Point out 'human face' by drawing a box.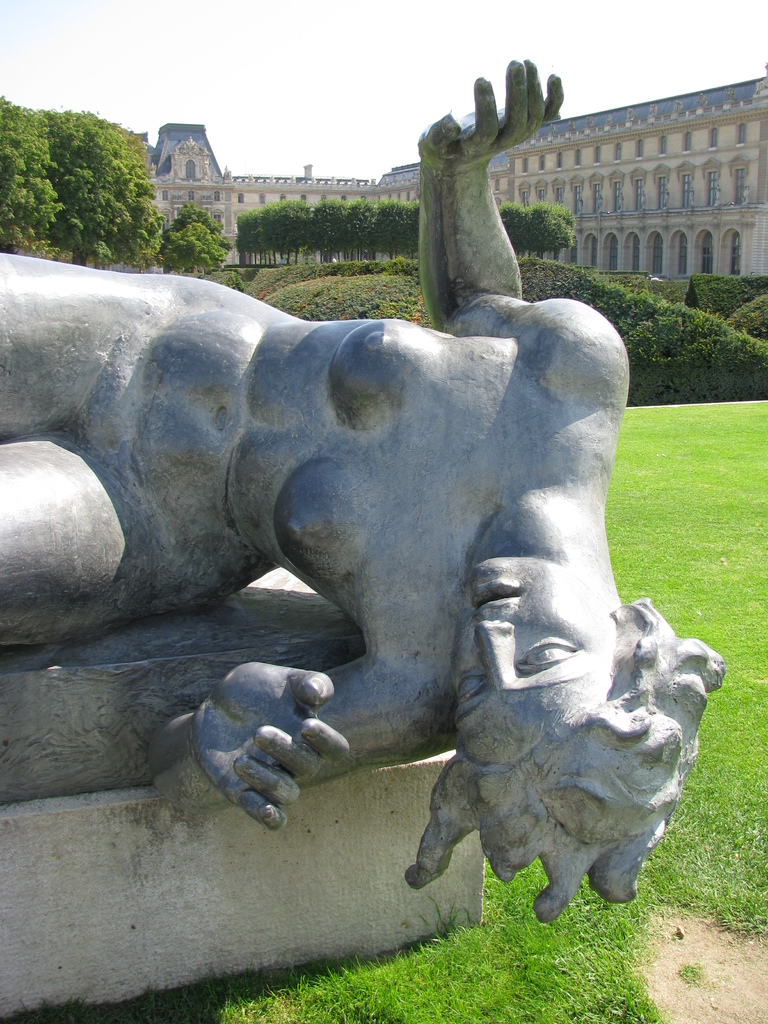
<region>444, 556, 626, 760</region>.
